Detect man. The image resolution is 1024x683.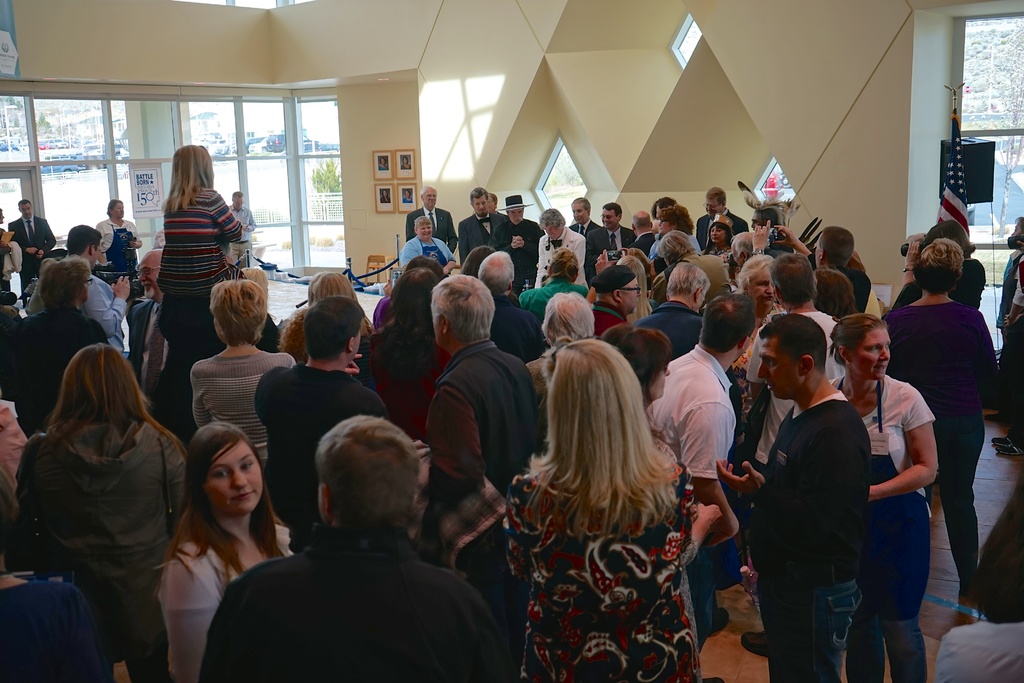
bbox=[562, 188, 596, 242].
